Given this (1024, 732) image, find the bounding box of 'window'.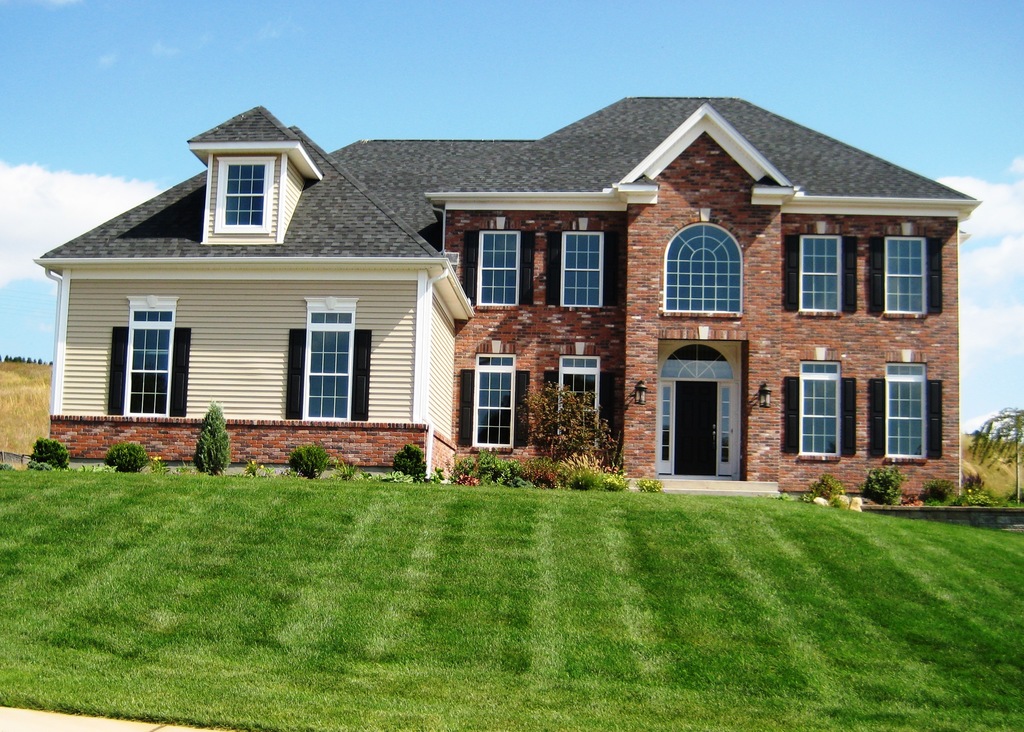
{"left": 780, "top": 357, "right": 858, "bottom": 462}.
